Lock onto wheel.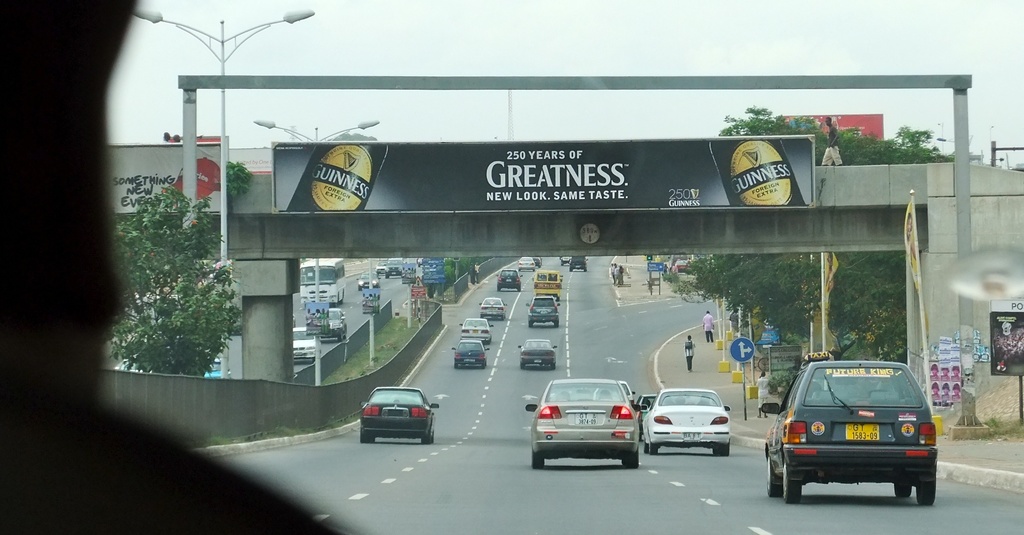
Locked: l=419, t=431, r=431, b=445.
